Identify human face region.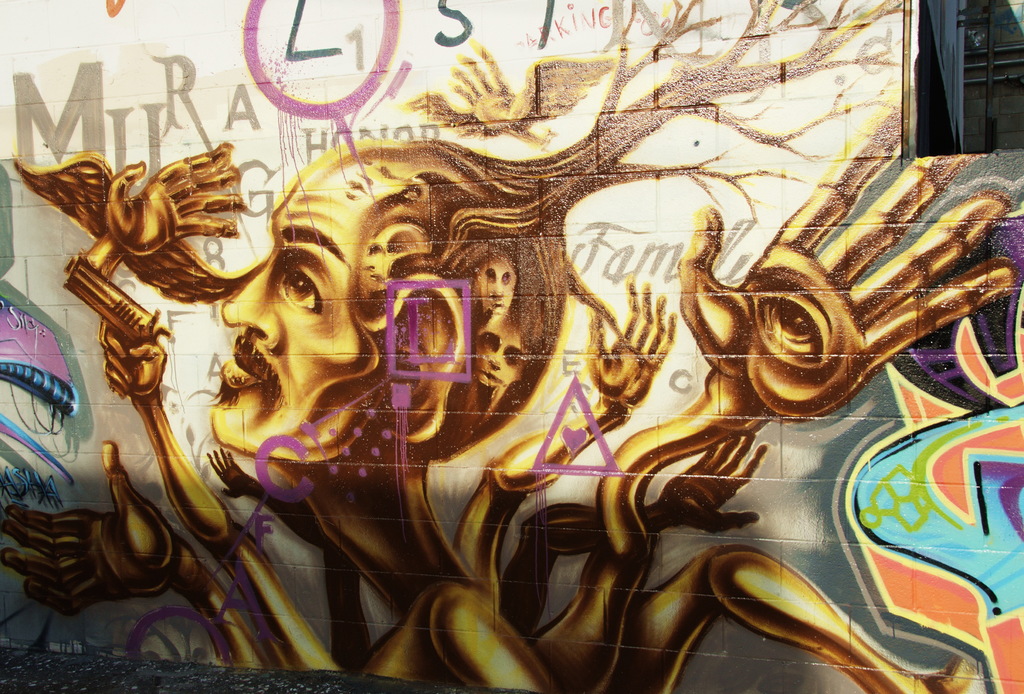
Region: x1=211, y1=166, x2=374, y2=452.
